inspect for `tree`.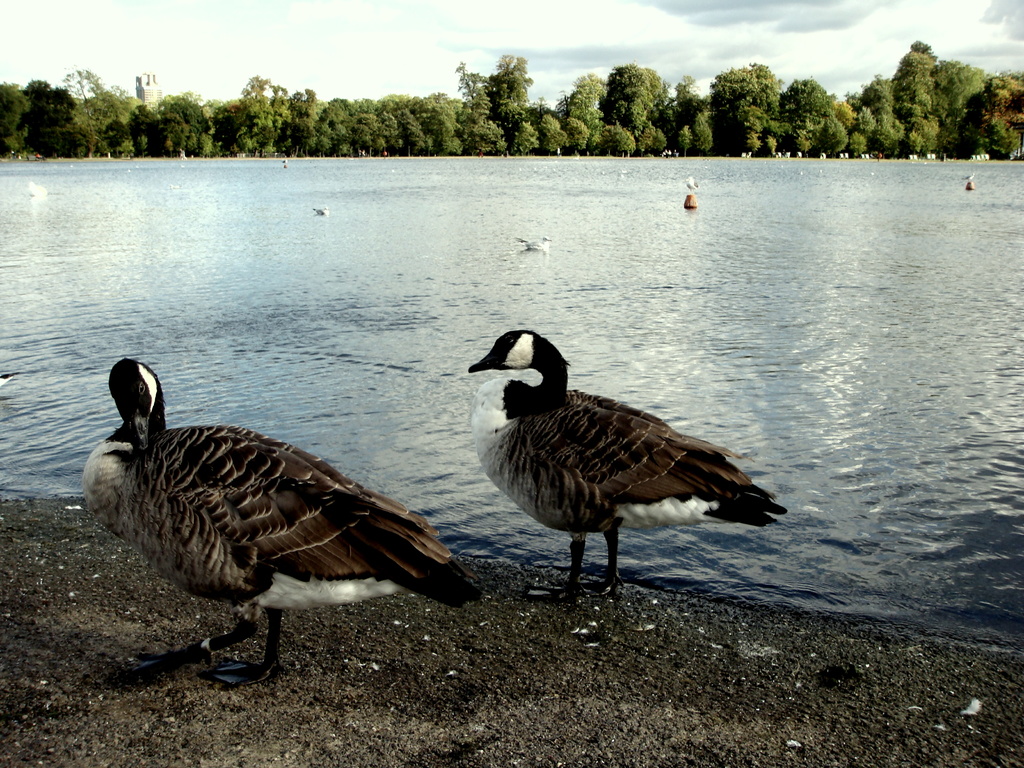
Inspection: x1=124, y1=104, x2=154, y2=147.
